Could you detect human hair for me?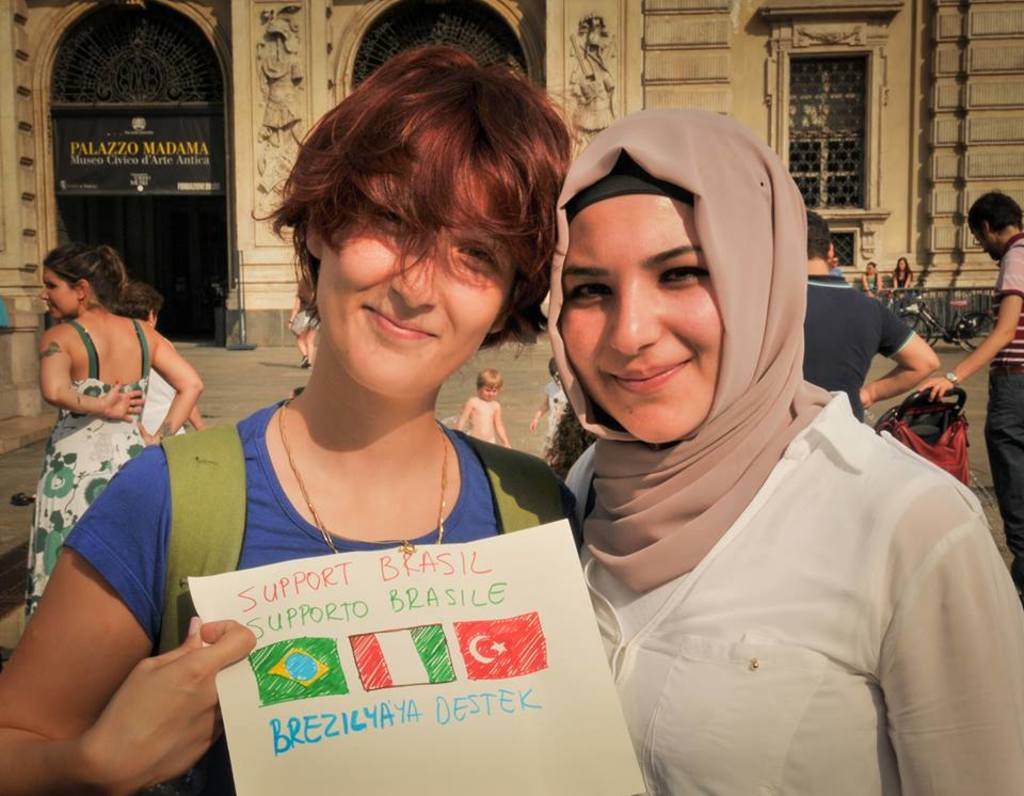
Detection result: locate(966, 188, 1021, 237).
